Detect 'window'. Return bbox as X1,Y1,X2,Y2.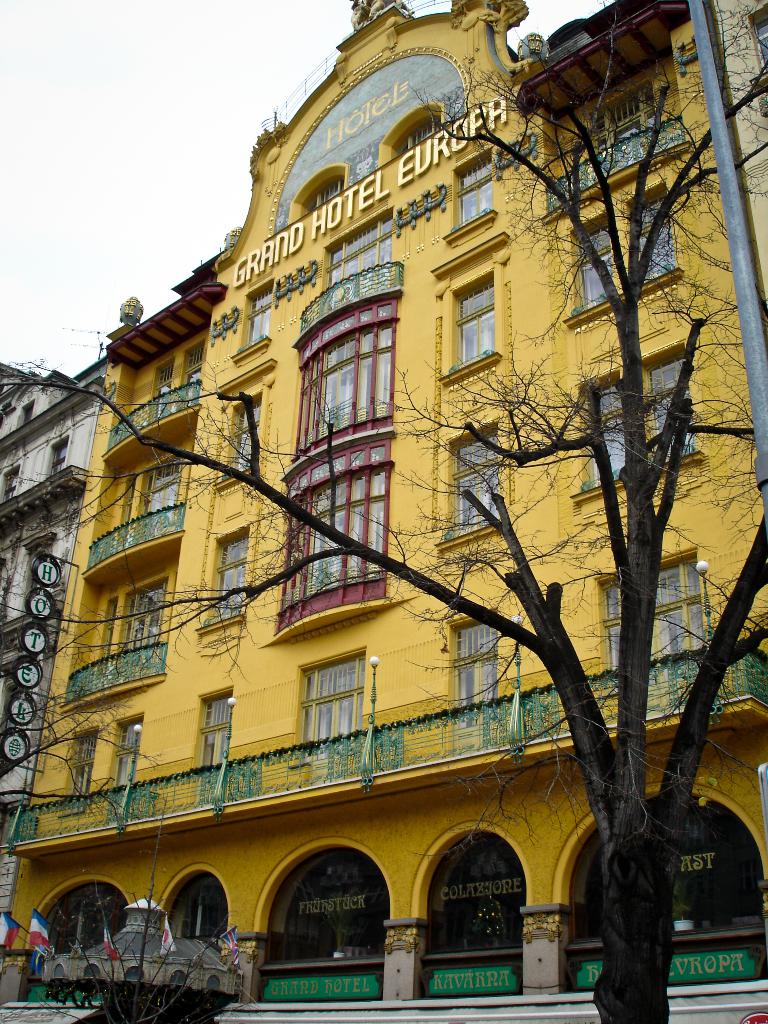
17,535,53,624.
